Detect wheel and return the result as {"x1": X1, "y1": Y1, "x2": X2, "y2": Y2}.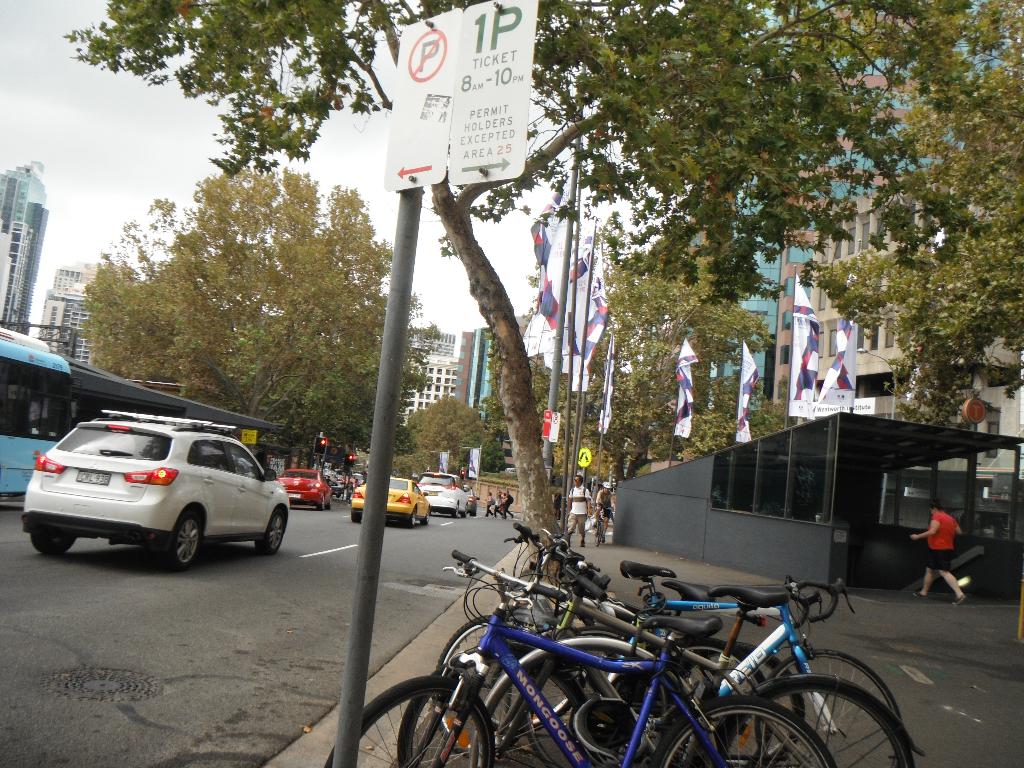
{"x1": 315, "y1": 496, "x2": 325, "y2": 512}.
